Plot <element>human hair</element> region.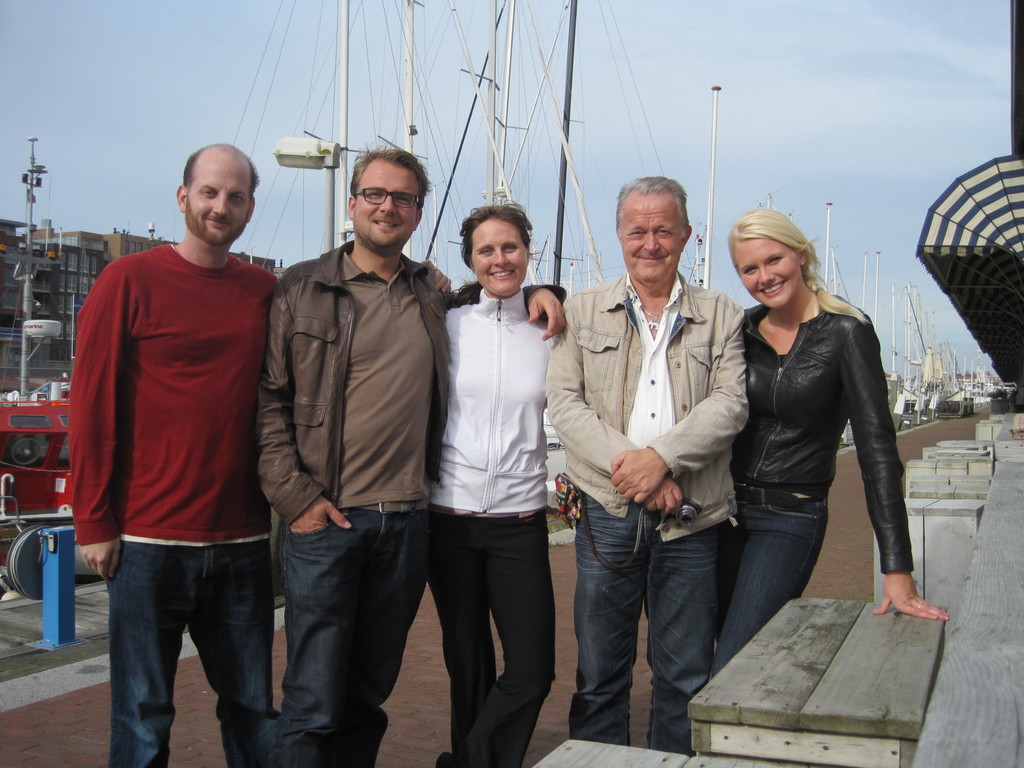
Plotted at bbox(450, 193, 533, 286).
